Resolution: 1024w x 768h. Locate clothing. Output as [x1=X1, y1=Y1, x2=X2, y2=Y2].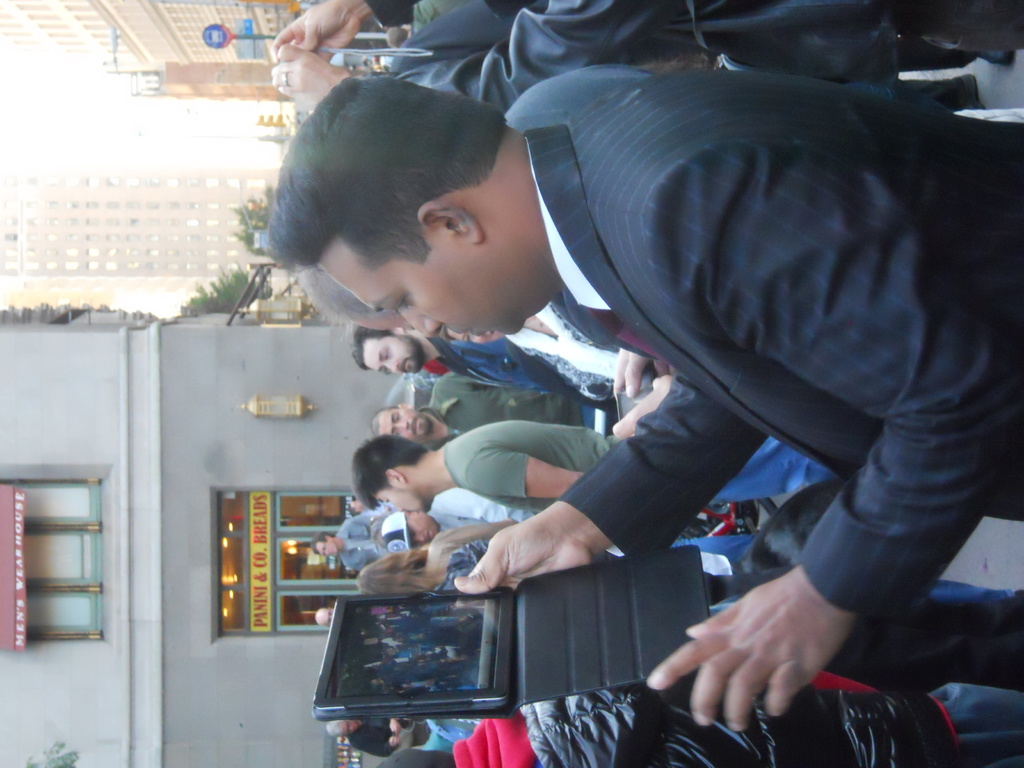
[x1=422, y1=375, x2=577, y2=435].
